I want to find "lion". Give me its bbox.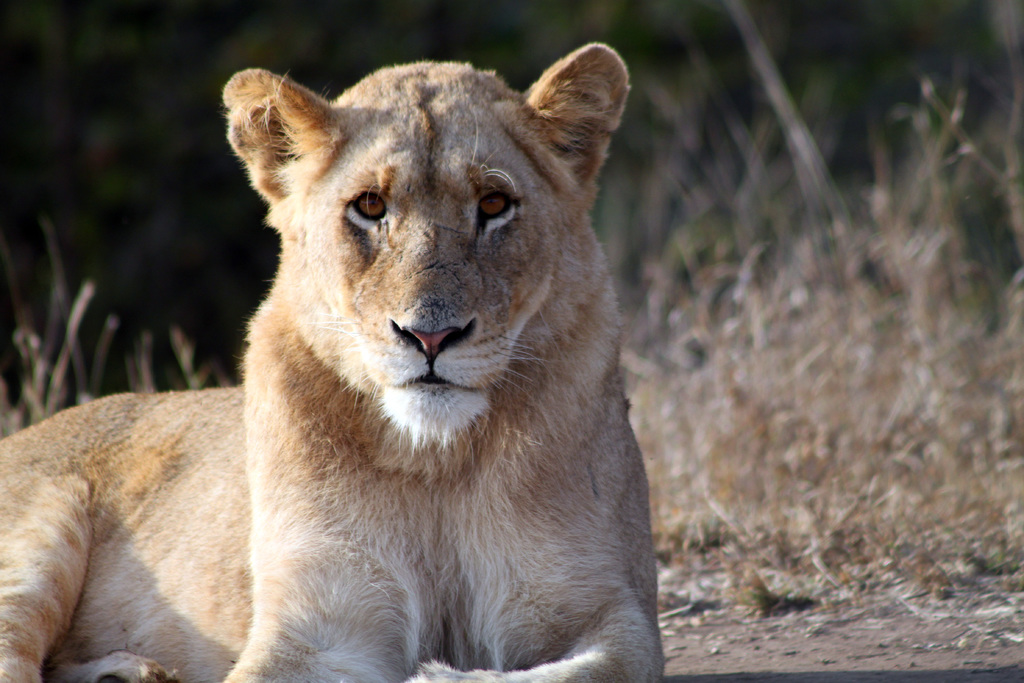
crop(0, 42, 665, 682).
